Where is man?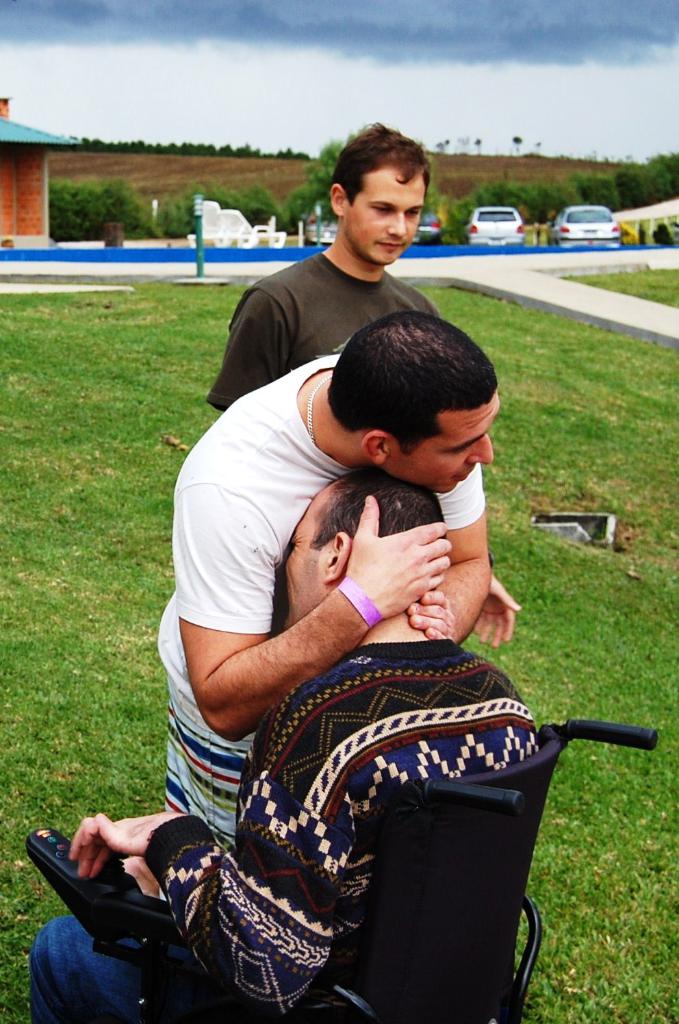
box(23, 469, 530, 1023).
